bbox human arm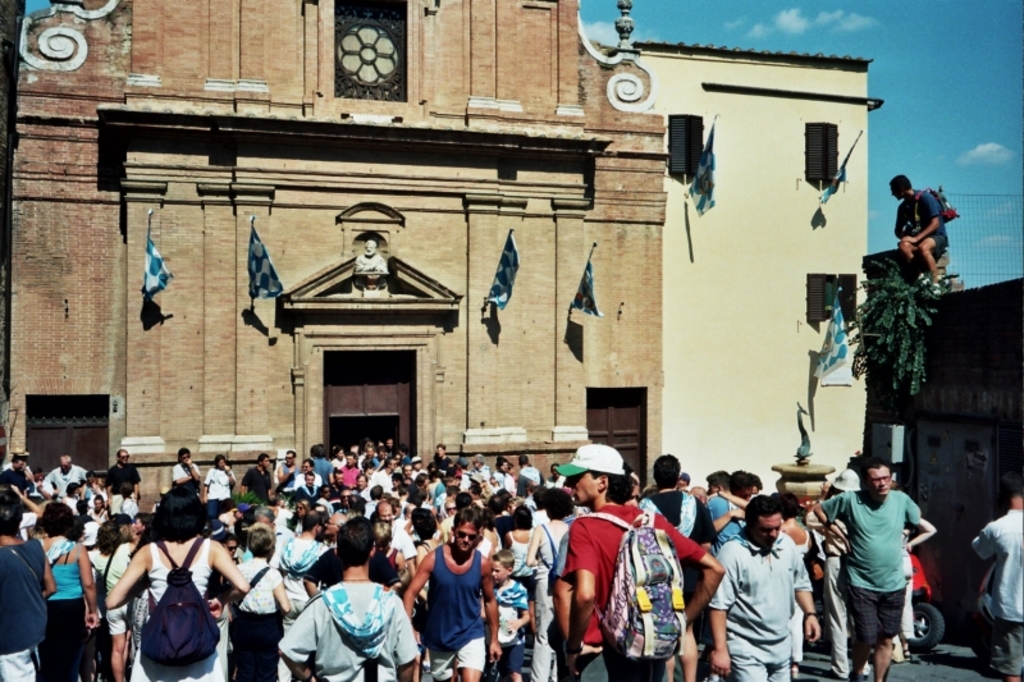
l=660, t=516, r=726, b=628
